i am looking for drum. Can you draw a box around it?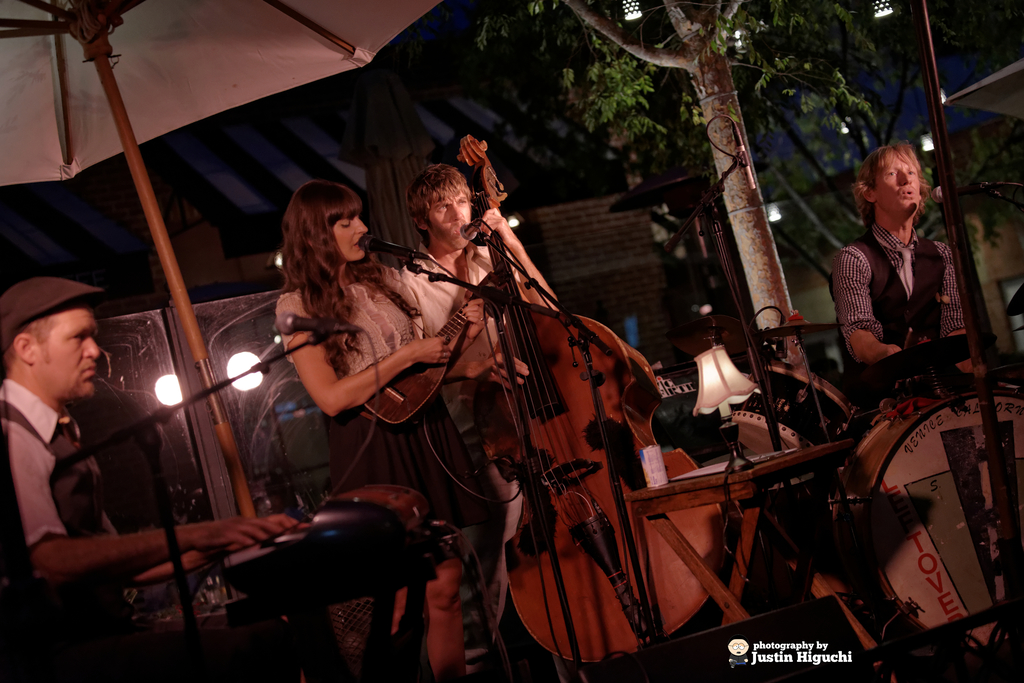
Sure, the bounding box is pyautogui.locateOnScreen(726, 352, 859, 453).
